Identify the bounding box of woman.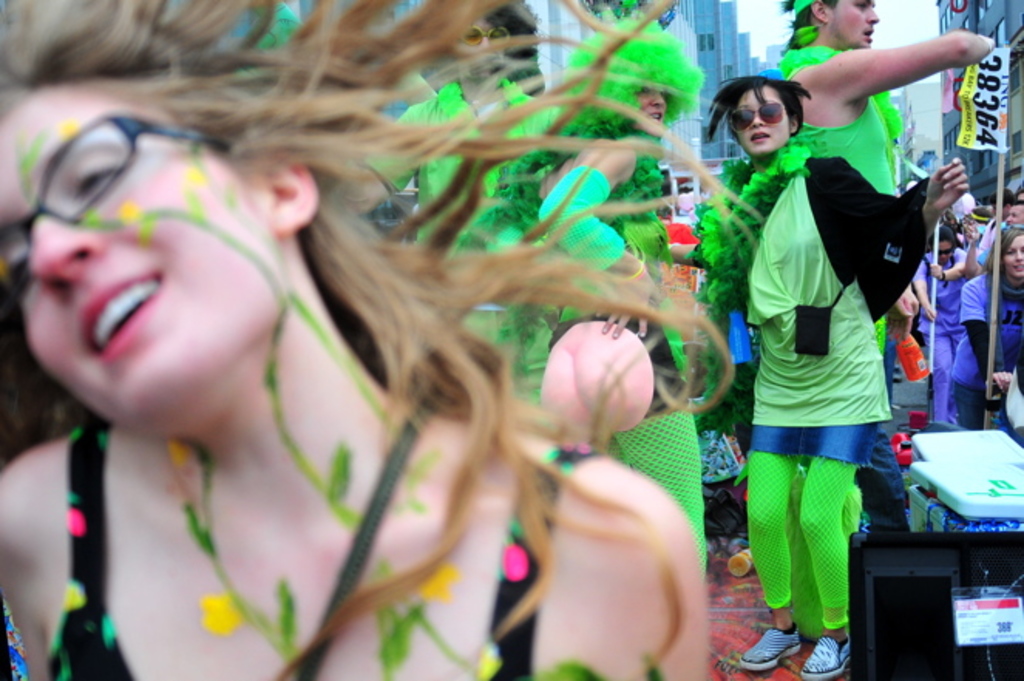
<region>905, 225, 990, 429</region>.
